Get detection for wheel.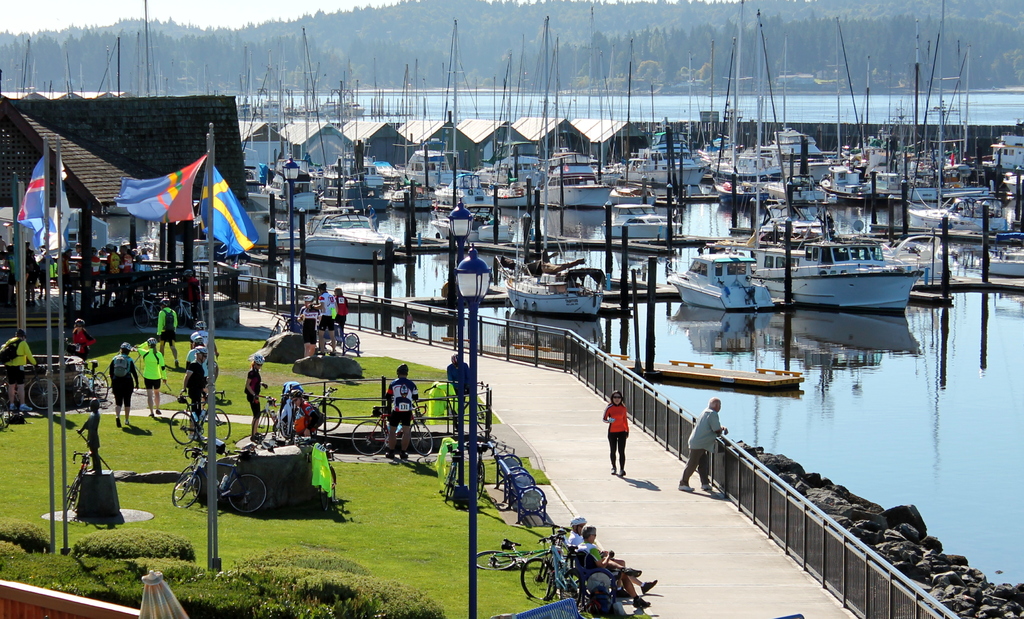
Detection: {"x1": 522, "y1": 558, "x2": 556, "y2": 601}.
